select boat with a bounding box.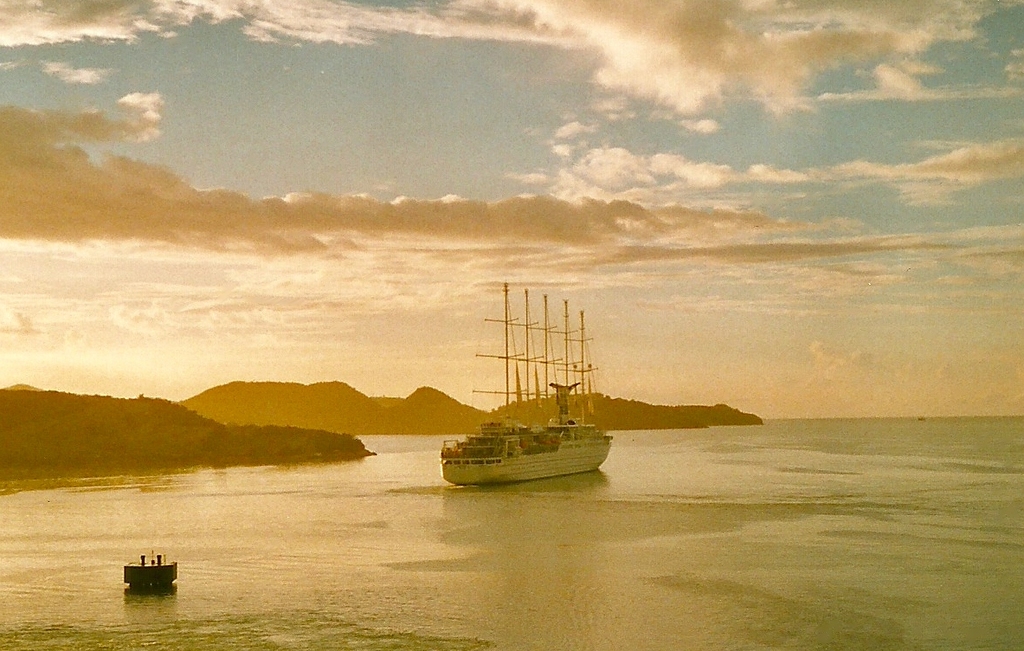
rect(427, 277, 621, 500).
